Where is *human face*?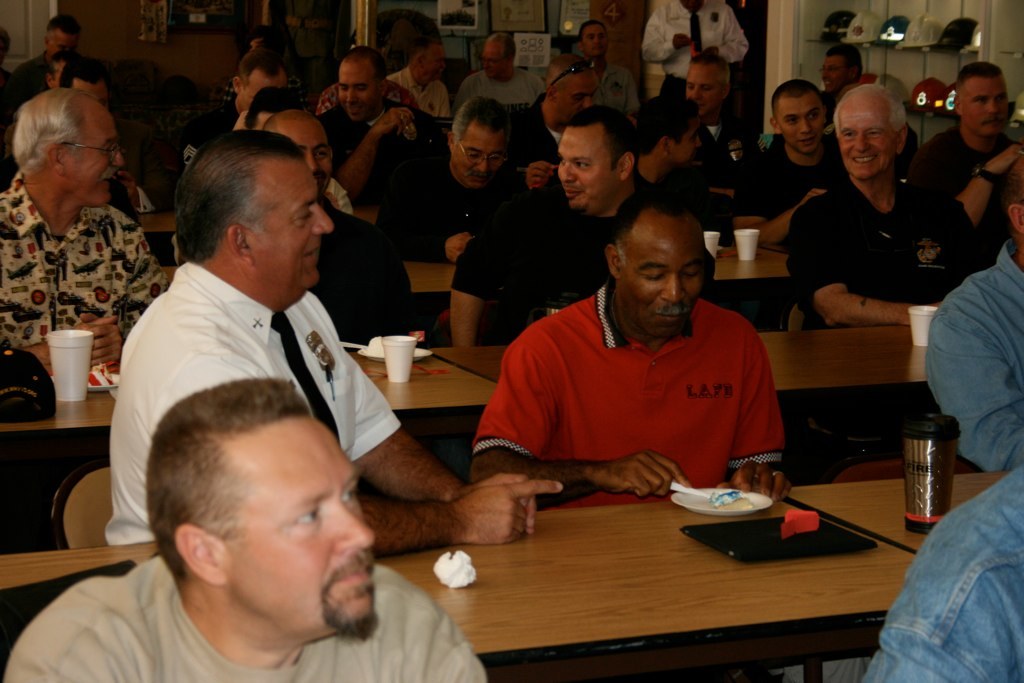
[615,224,702,342].
